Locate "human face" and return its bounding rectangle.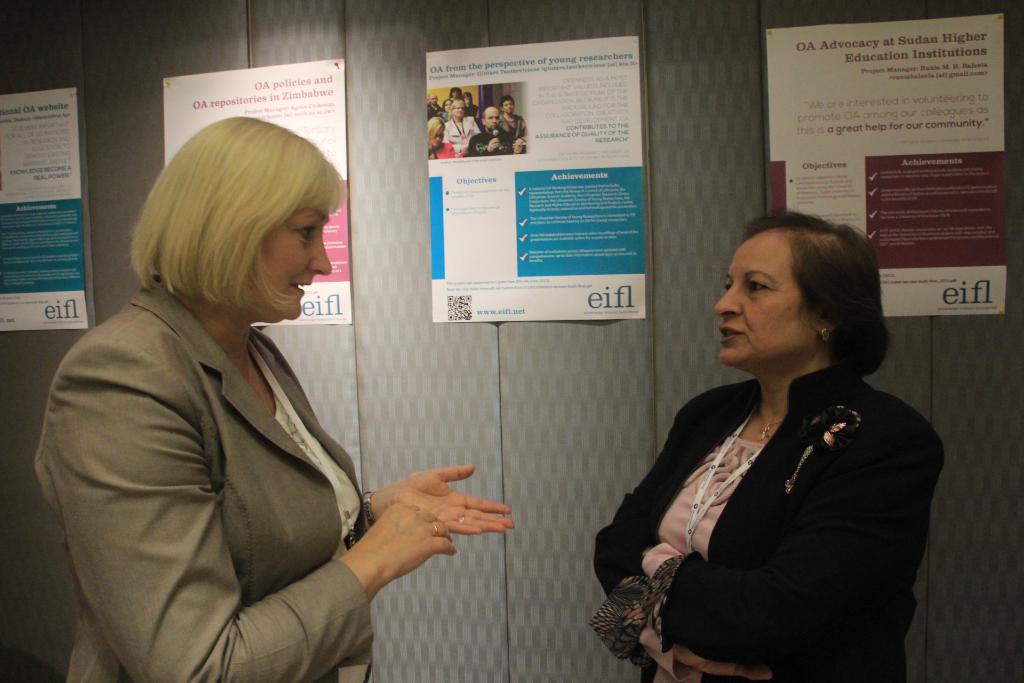
[484, 107, 499, 131].
